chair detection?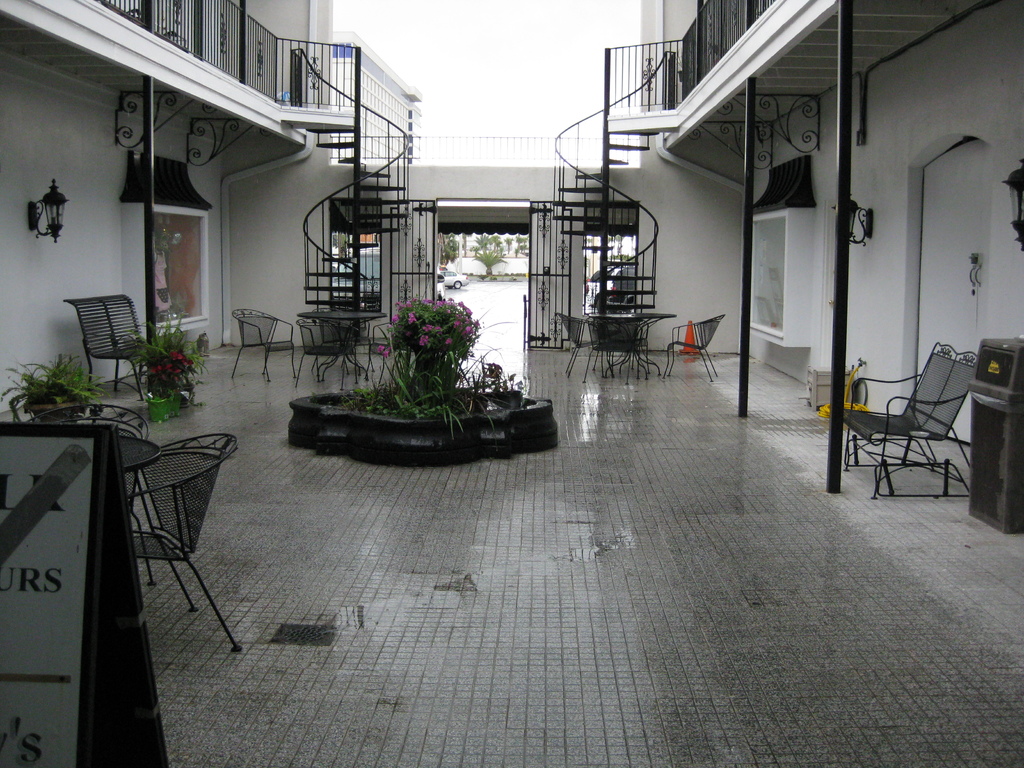
664 303 726 383
